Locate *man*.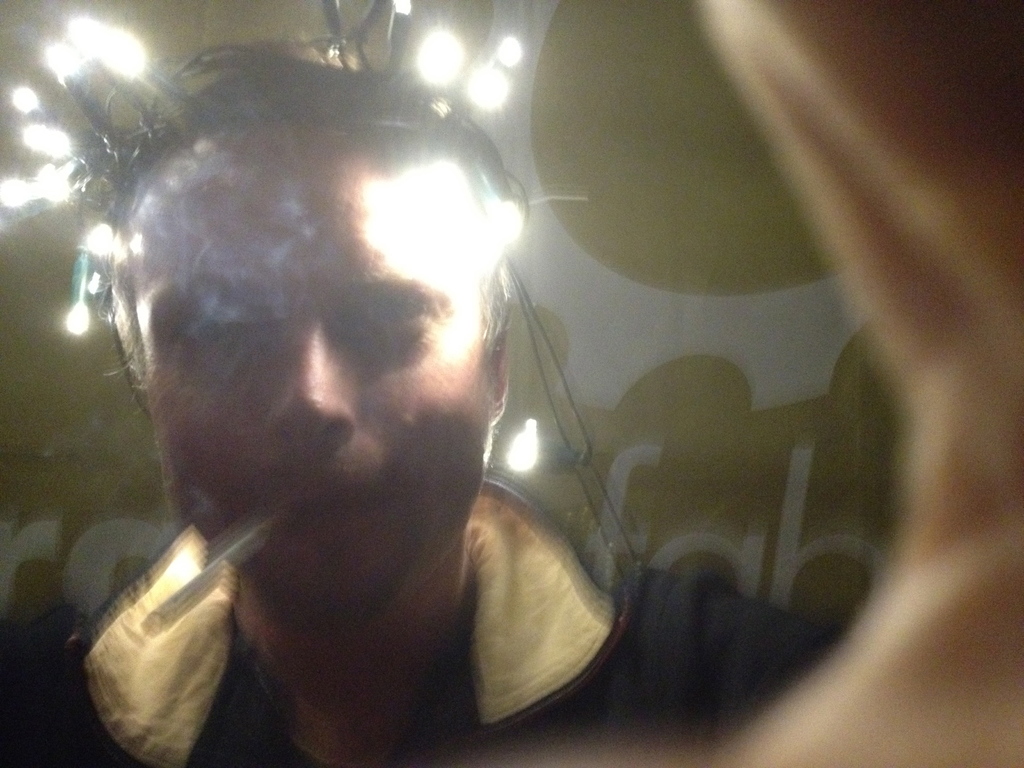
Bounding box: detection(36, 42, 747, 760).
